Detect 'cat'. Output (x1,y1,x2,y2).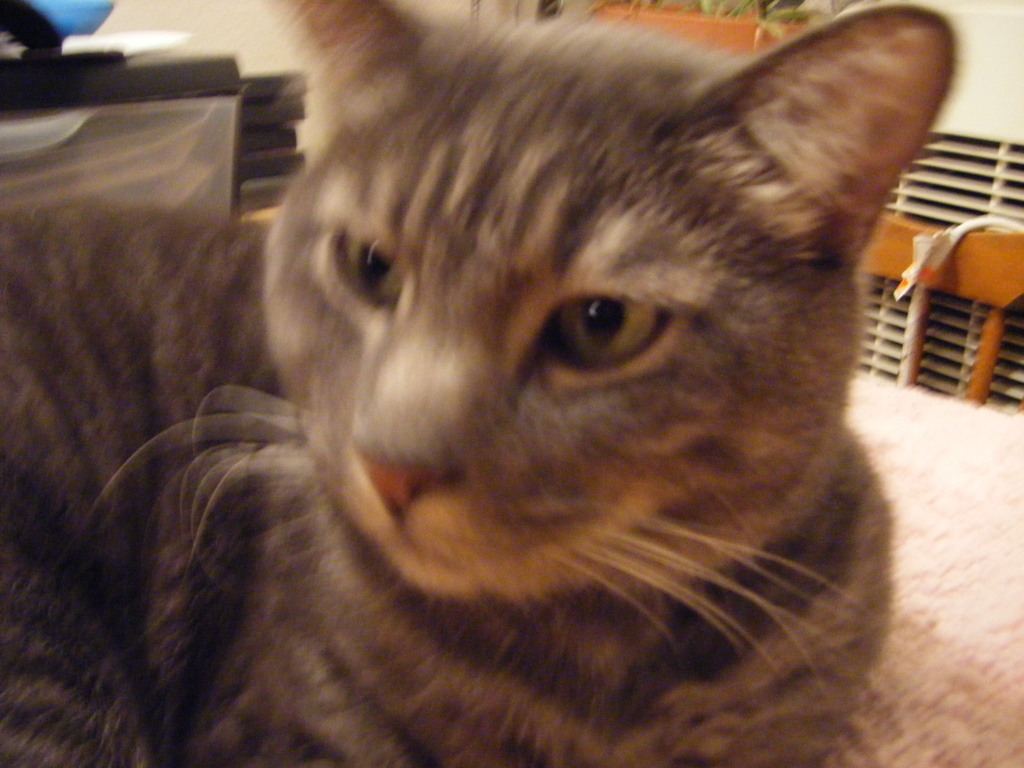
(0,3,966,767).
